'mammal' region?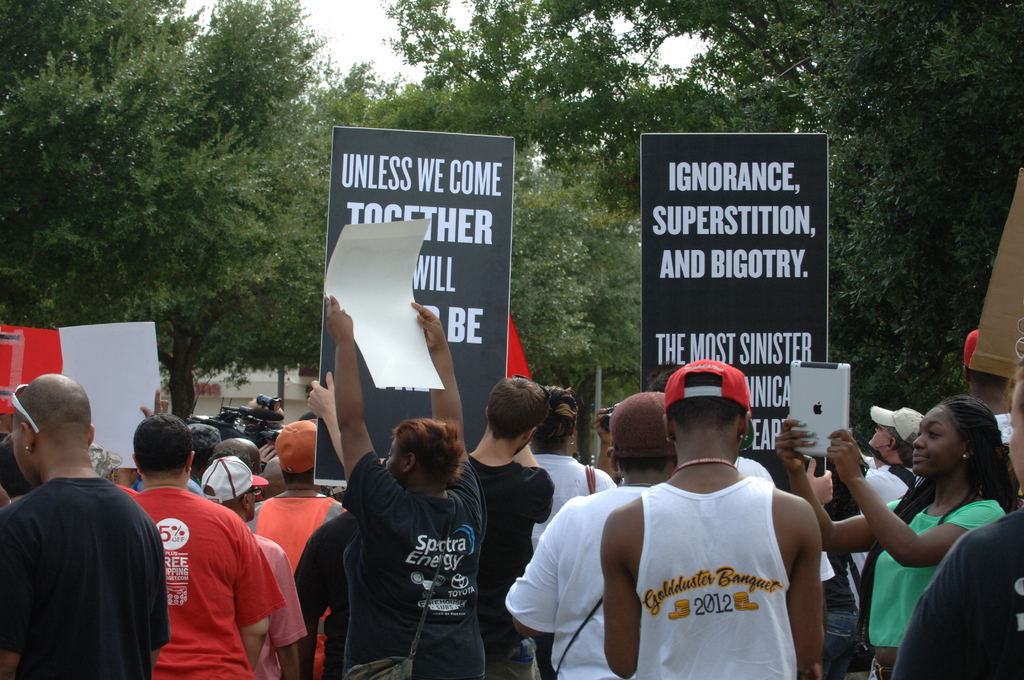
l=0, t=370, r=172, b=679
